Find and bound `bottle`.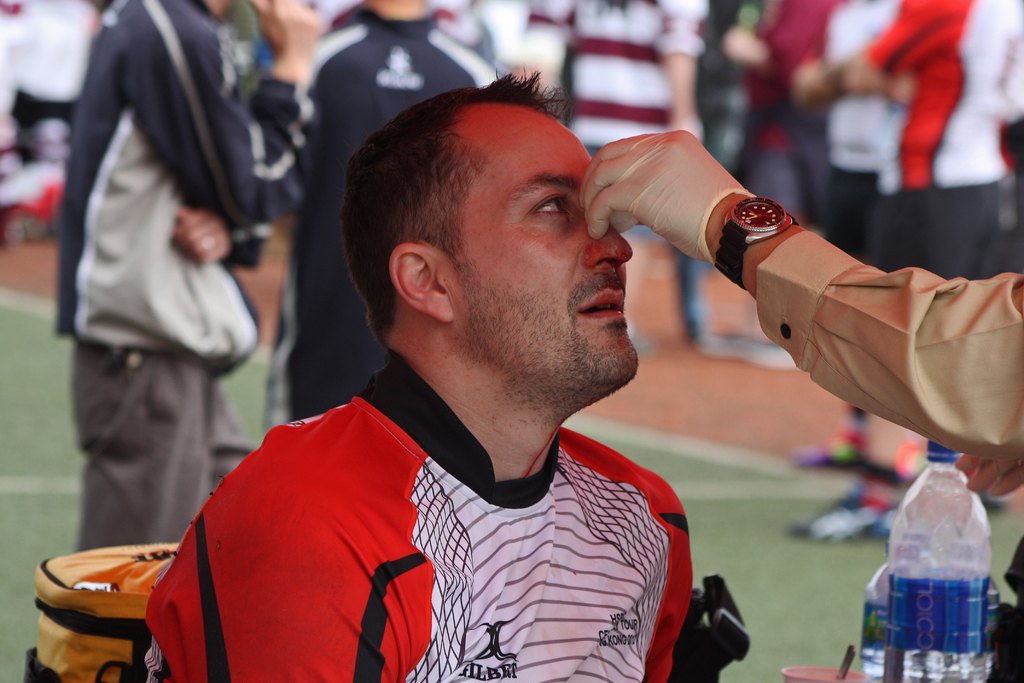
Bound: 859,536,892,682.
